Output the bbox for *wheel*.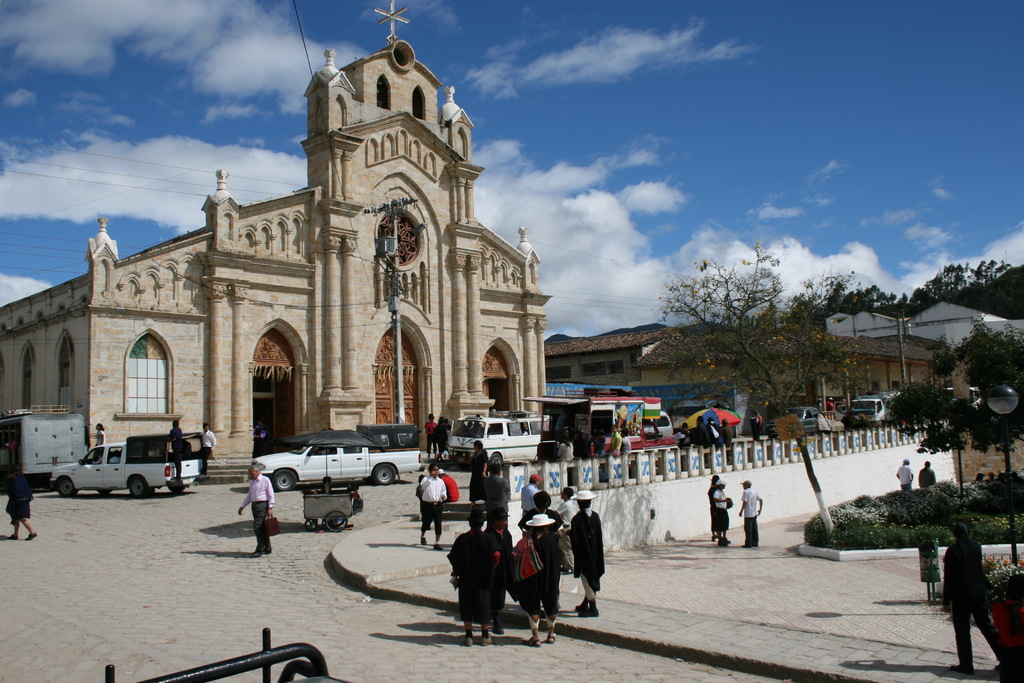
(left=369, top=465, right=390, bottom=492).
